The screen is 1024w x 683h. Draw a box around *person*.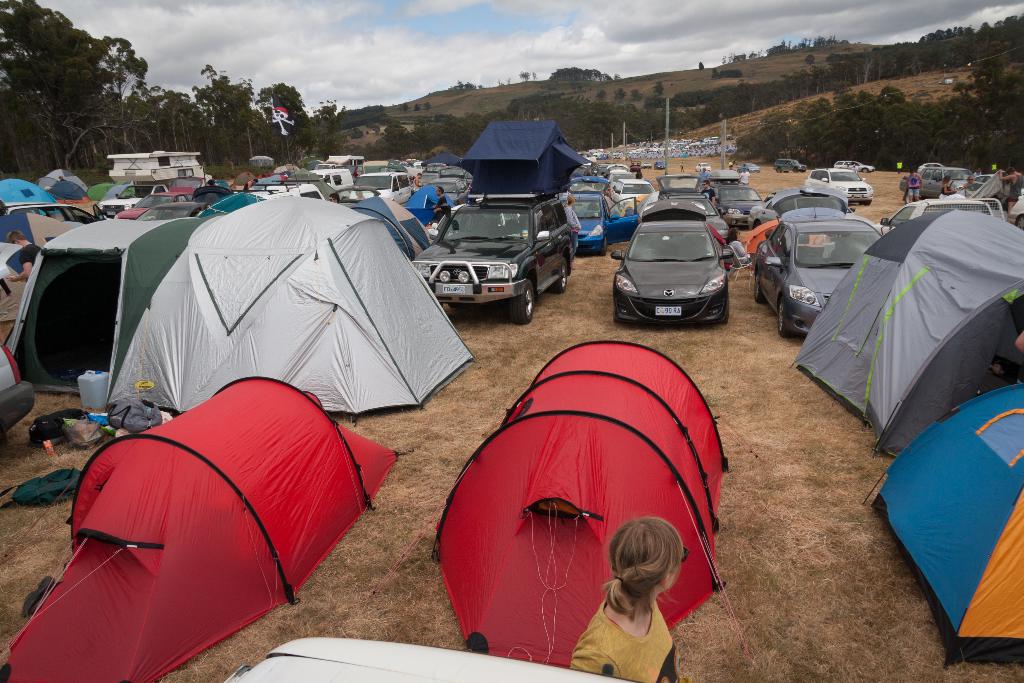
{"x1": 908, "y1": 169, "x2": 919, "y2": 208}.
